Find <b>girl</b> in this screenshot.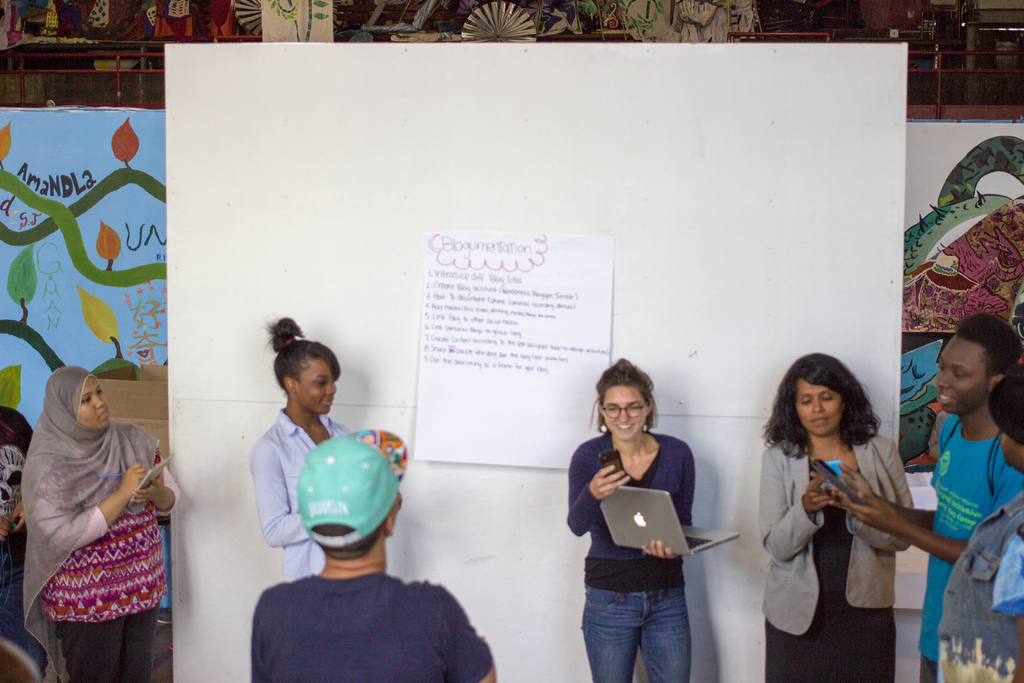
The bounding box for <b>girl</b> is <box>234,313,364,584</box>.
